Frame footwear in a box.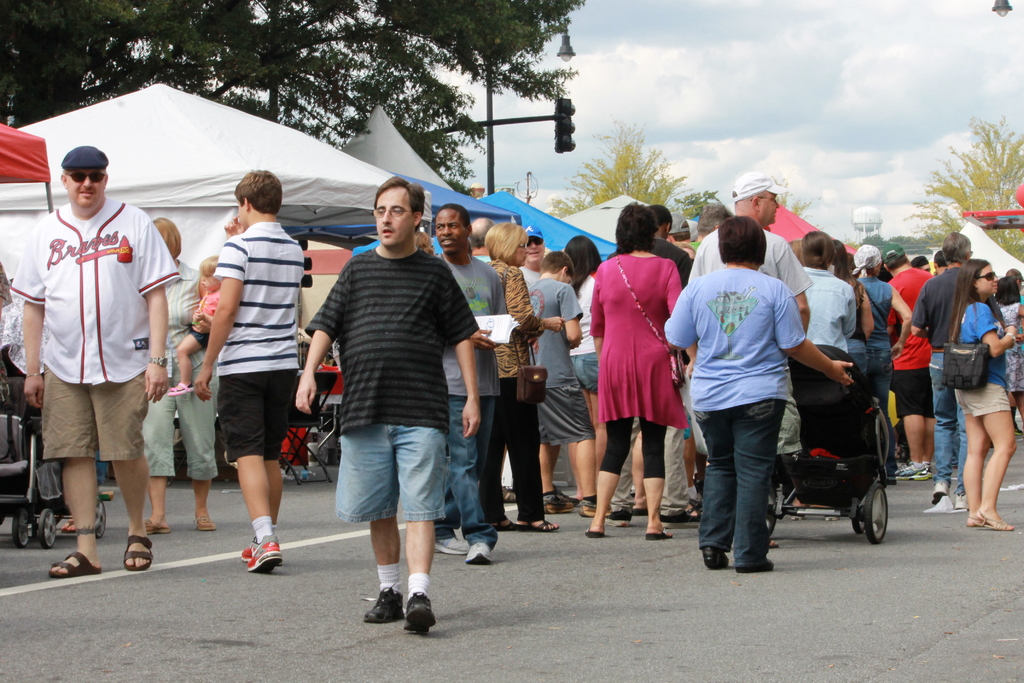
736, 562, 776, 572.
